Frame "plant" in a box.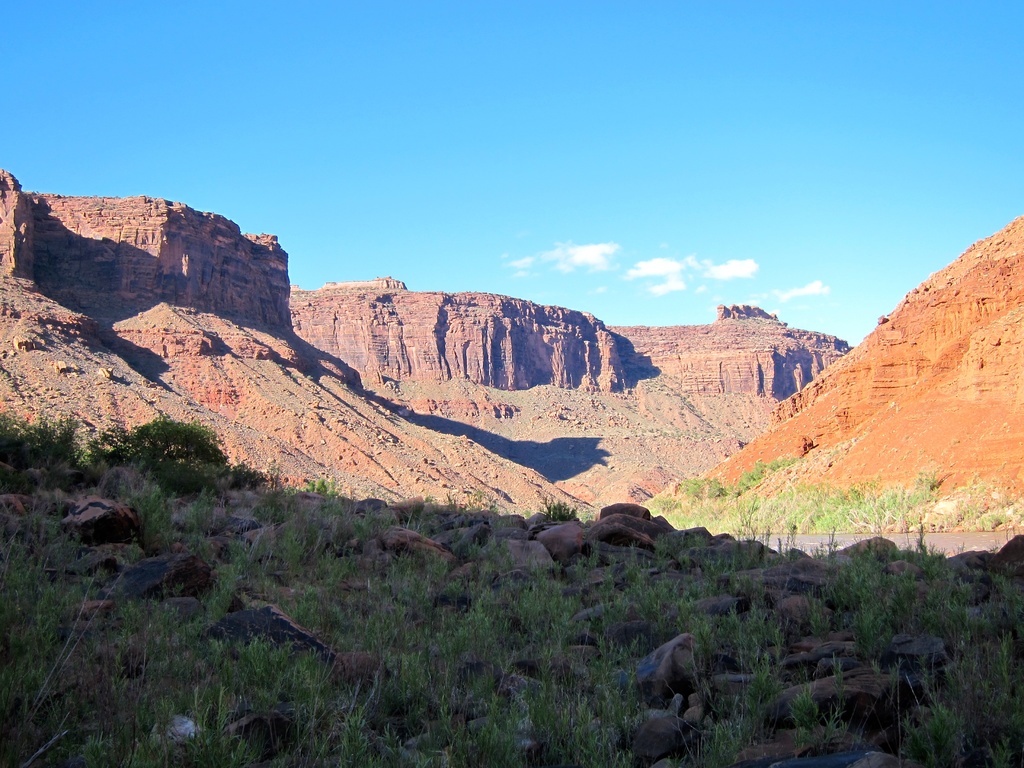
<bbox>922, 584, 979, 657</bbox>.
